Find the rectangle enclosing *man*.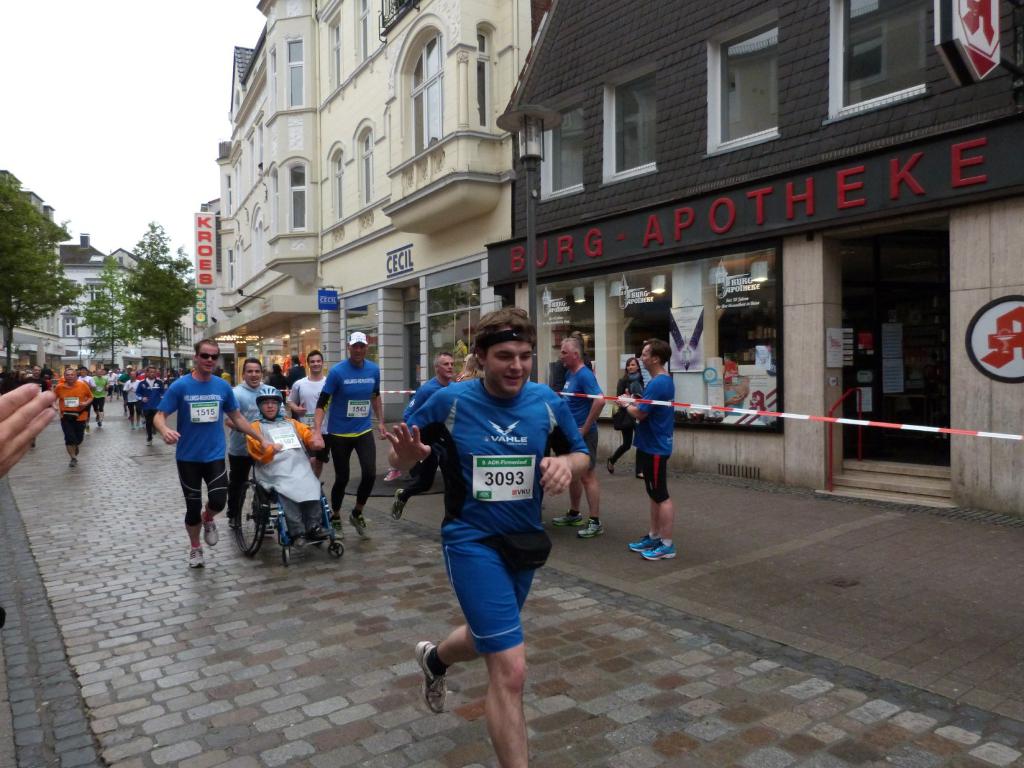
bbox(385, 303, 593, 767).
